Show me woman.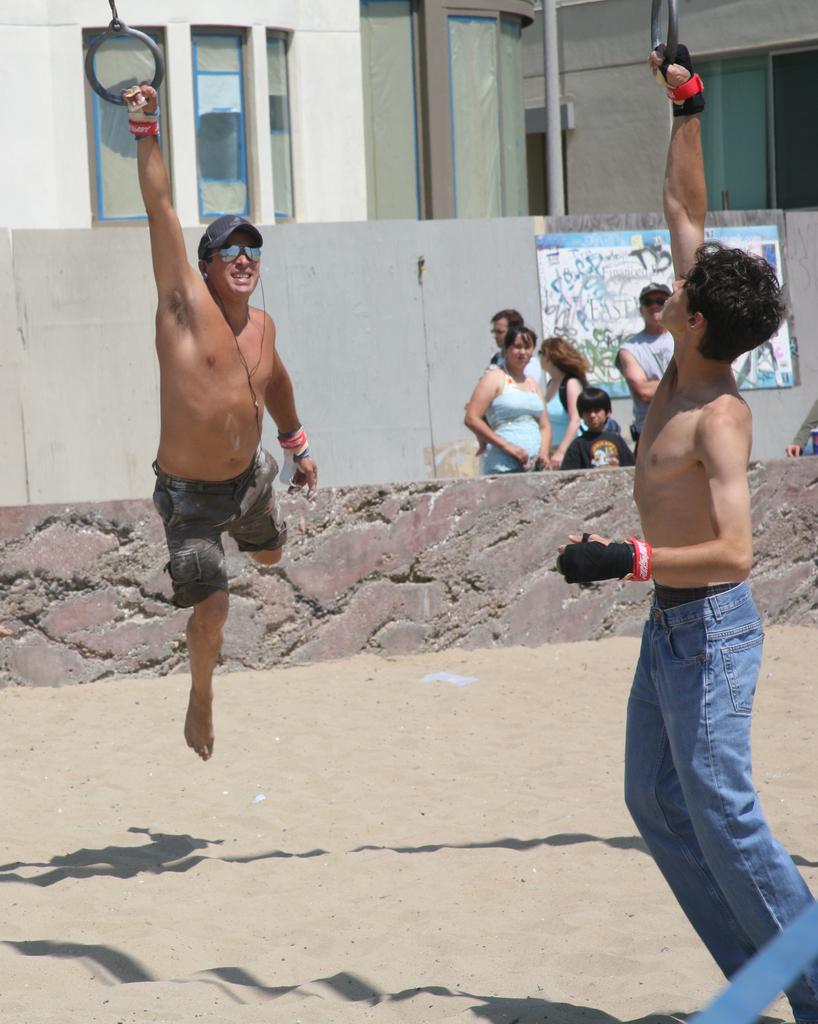
woman is here: 455/305/584/472.
